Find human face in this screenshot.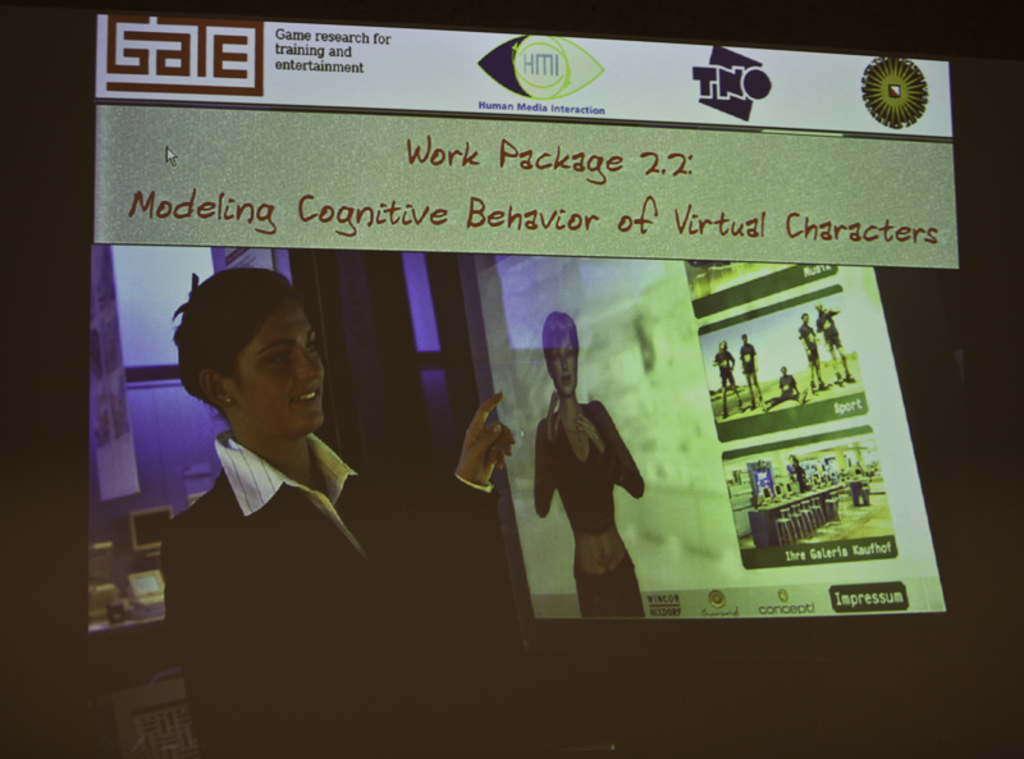
The bounding box for human face is 552, 332, 581, 397.
